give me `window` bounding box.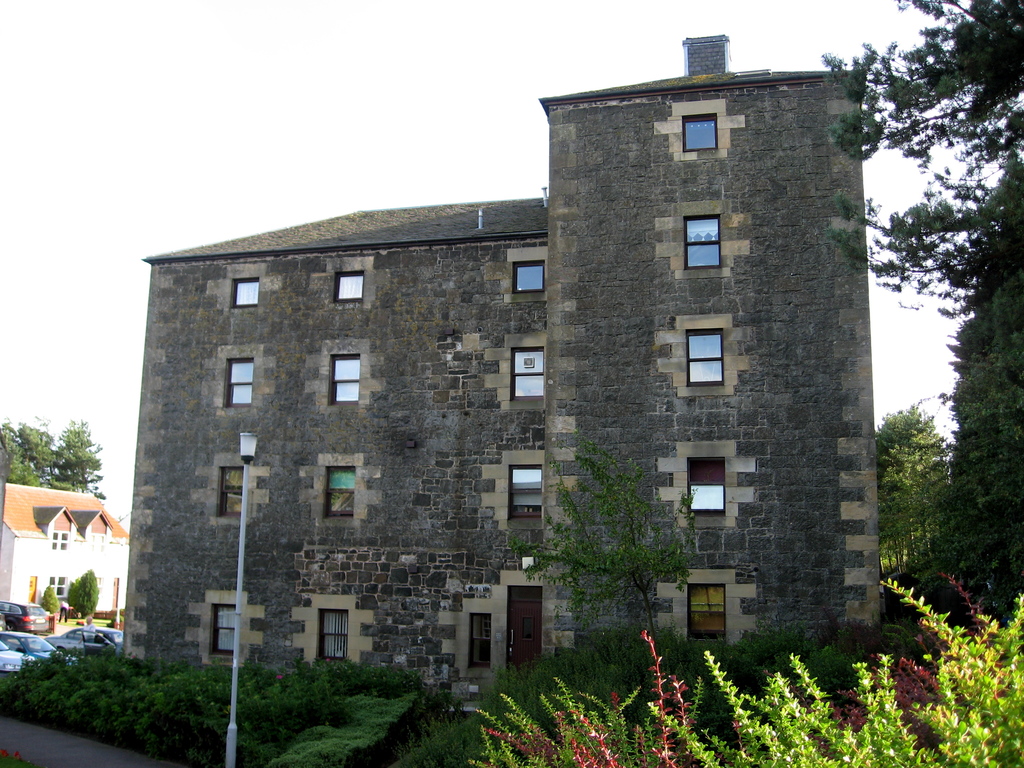
left=685, top=580, right=726, bottom=641.
